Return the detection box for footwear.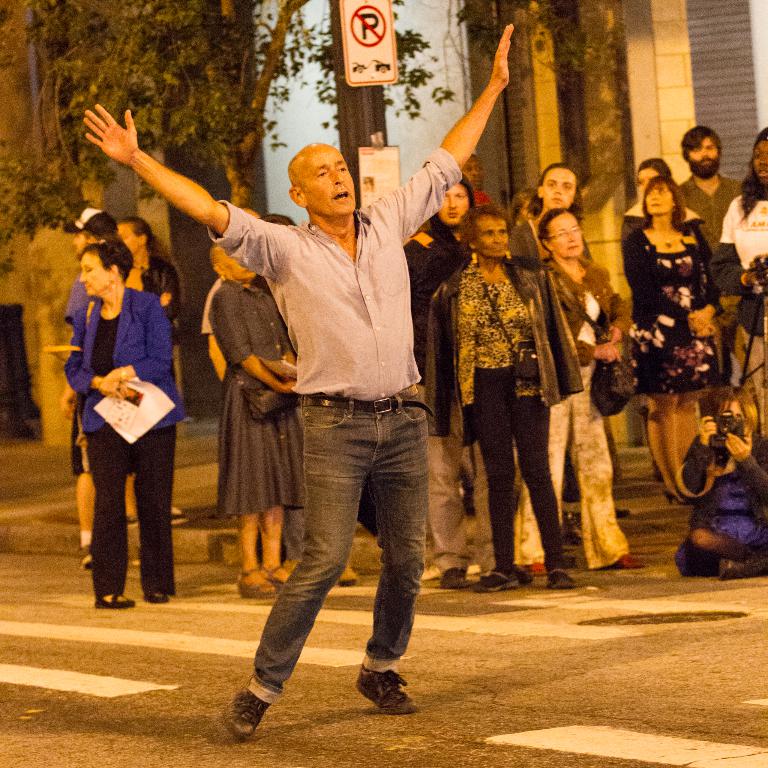
[left=80, top=544, right=93, bottom=573].
